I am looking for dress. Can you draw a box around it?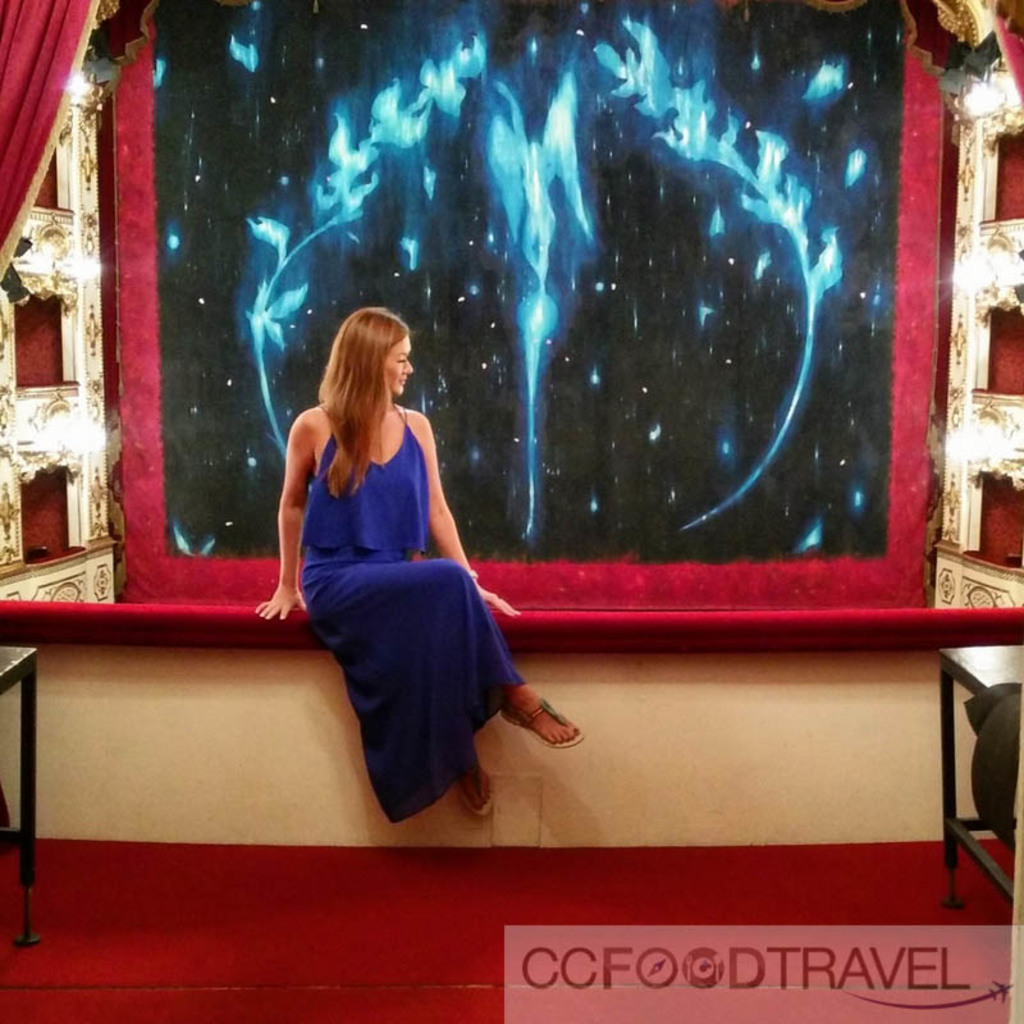
Sure, the bounding box is 283, 392, 532, 758.
